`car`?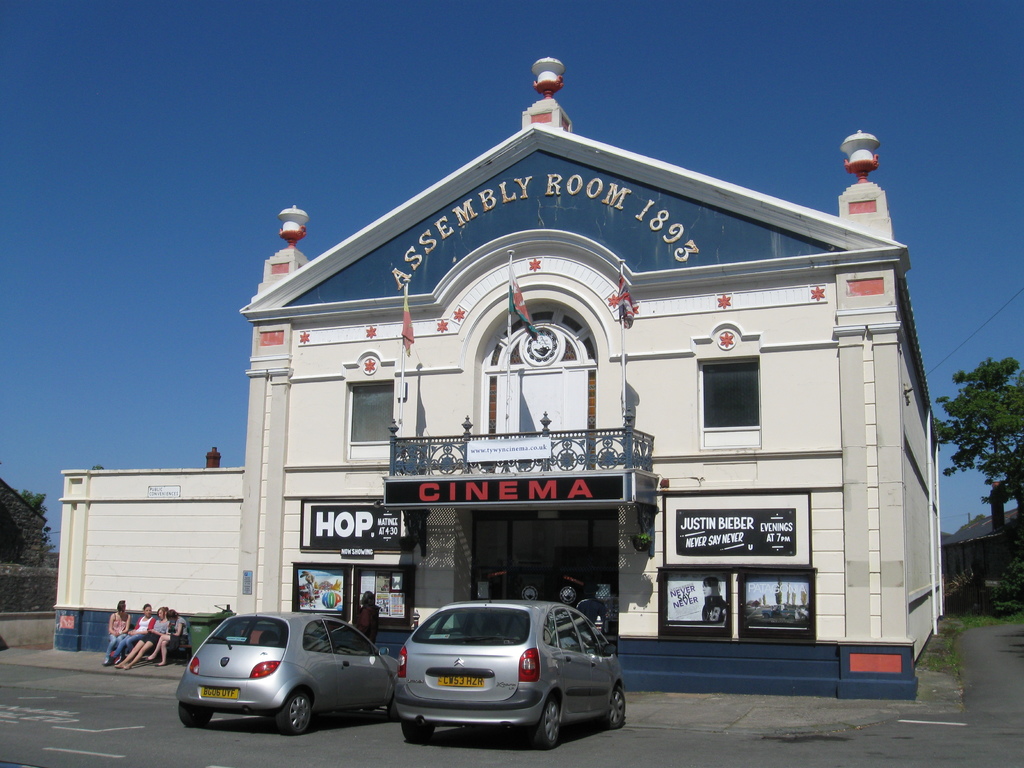
pyautogui.locateOnScreen(178, 610, 395, 736)
